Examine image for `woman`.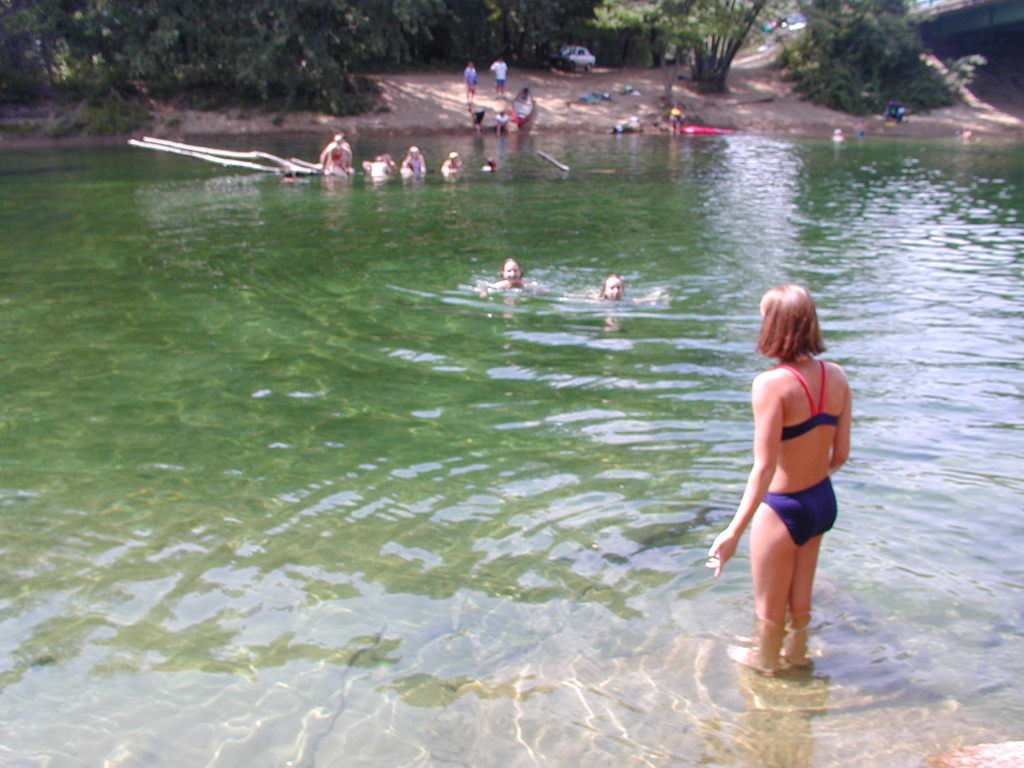
Examination result: select_region(701, 291, 851, 676).
